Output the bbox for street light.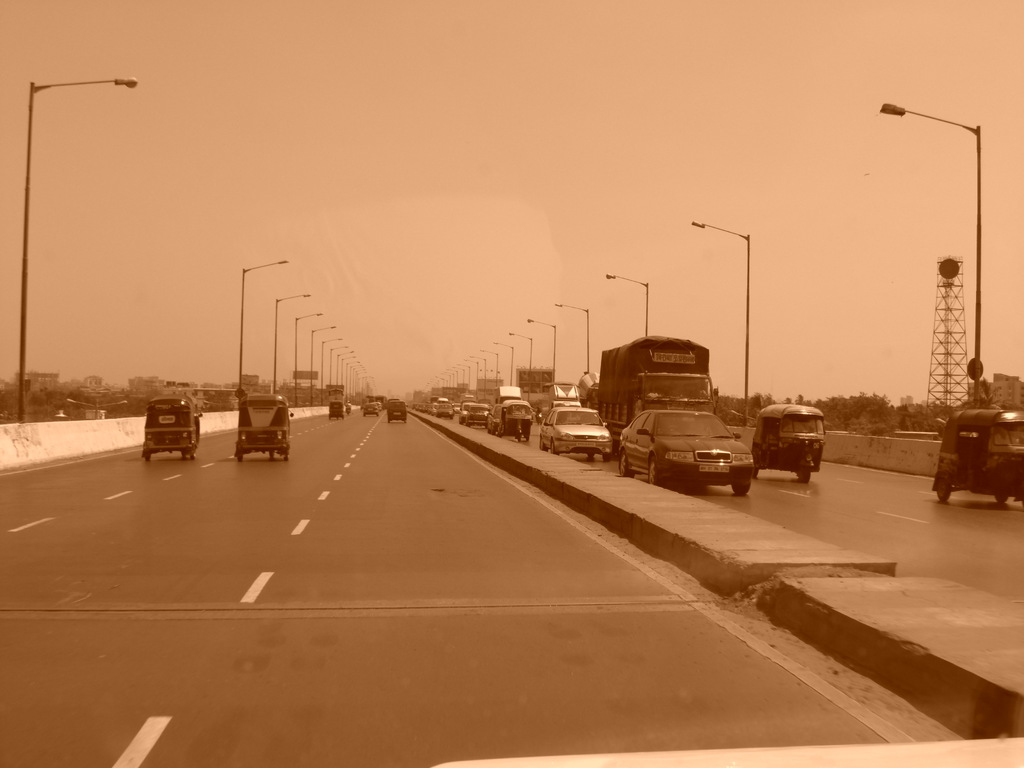
bbox=[477, 347, 501, 397].
